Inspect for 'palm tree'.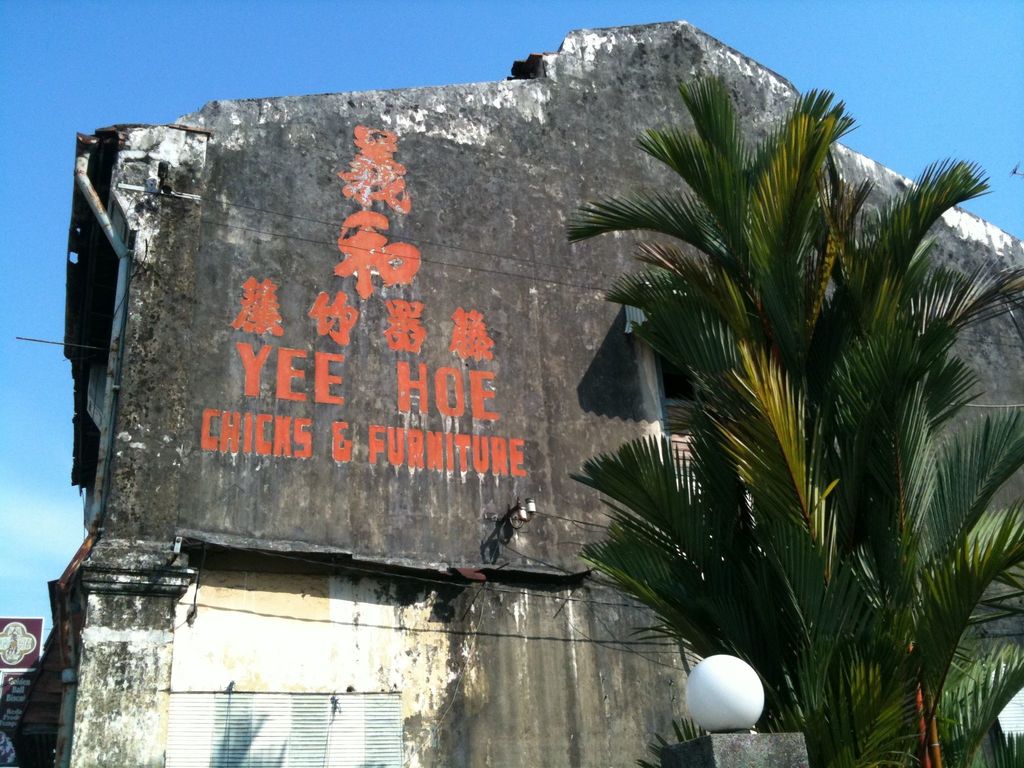
Inspection: x1=877 y1=394 x2=1023 y2=739.
